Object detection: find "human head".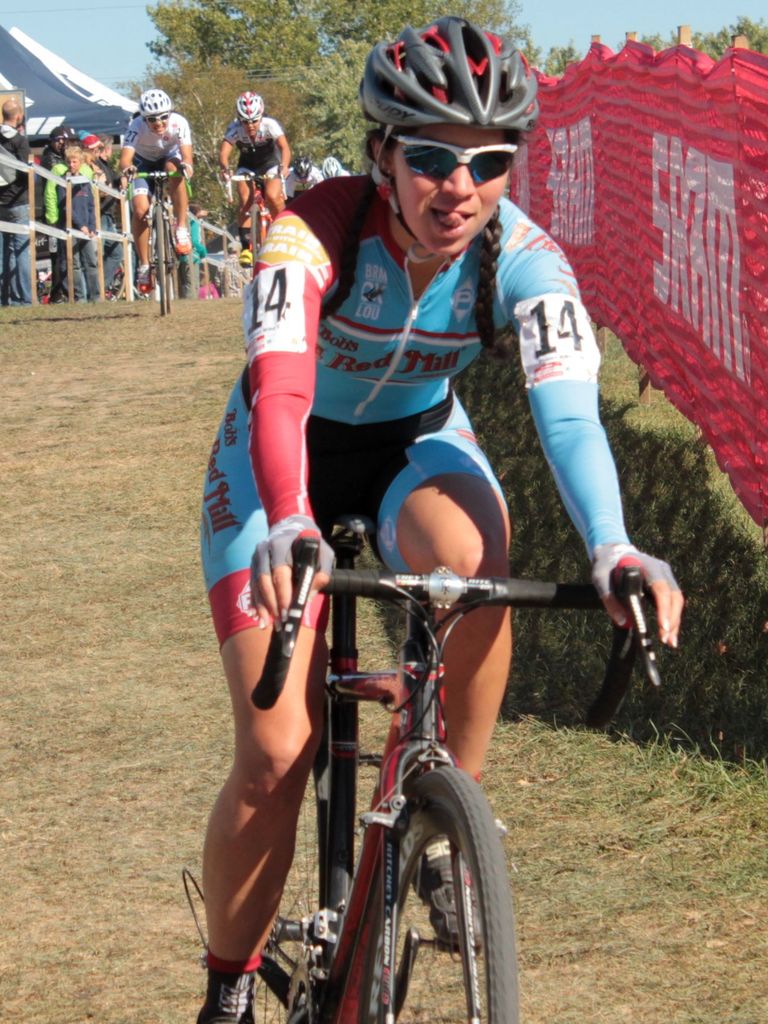
(x1=236, y1=88, x2=266, y2=140).
